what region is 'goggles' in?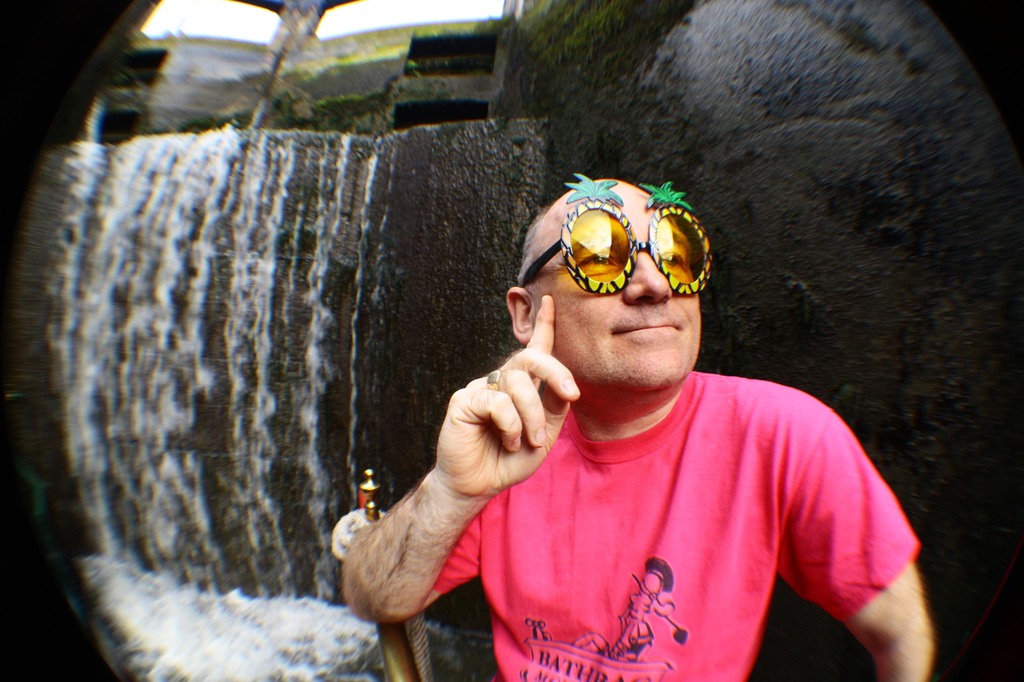
555,196,721,298.
